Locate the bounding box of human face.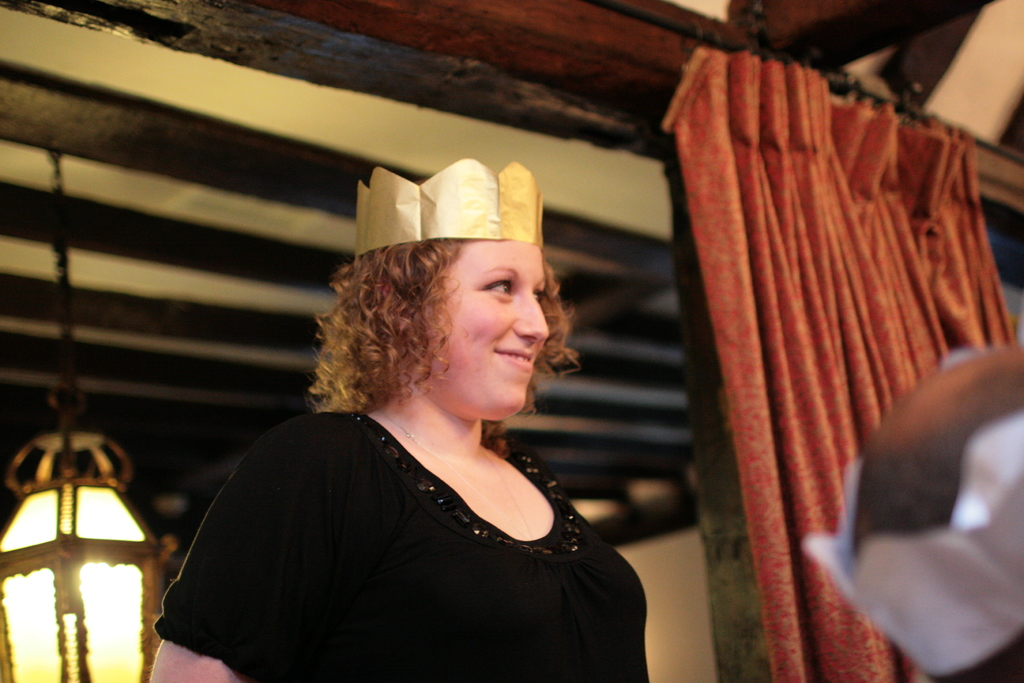
Bounding box: <region>421, 241, 548, 409</region>.
